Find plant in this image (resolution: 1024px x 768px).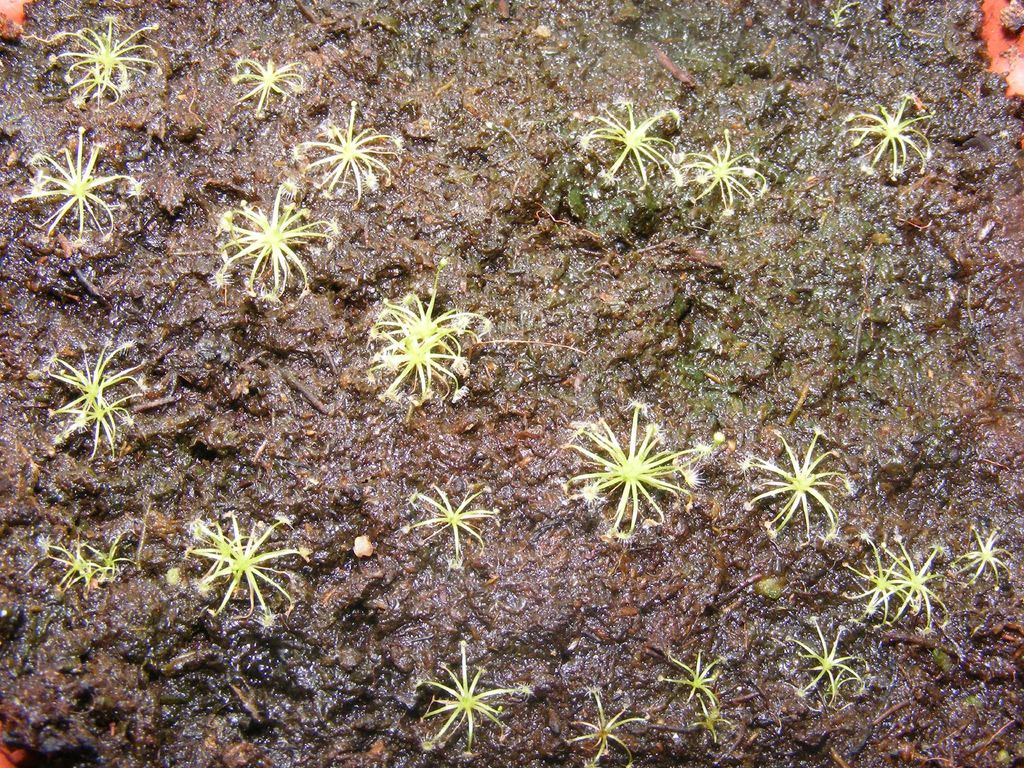
region(787, 617, 869, 705).
